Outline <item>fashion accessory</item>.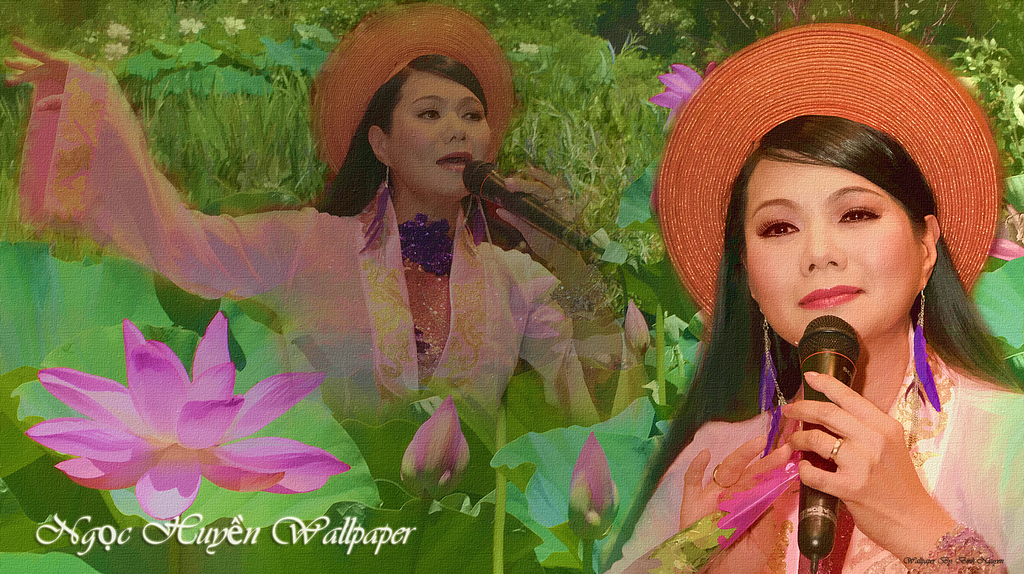
Outline: 706/463/746/489.
